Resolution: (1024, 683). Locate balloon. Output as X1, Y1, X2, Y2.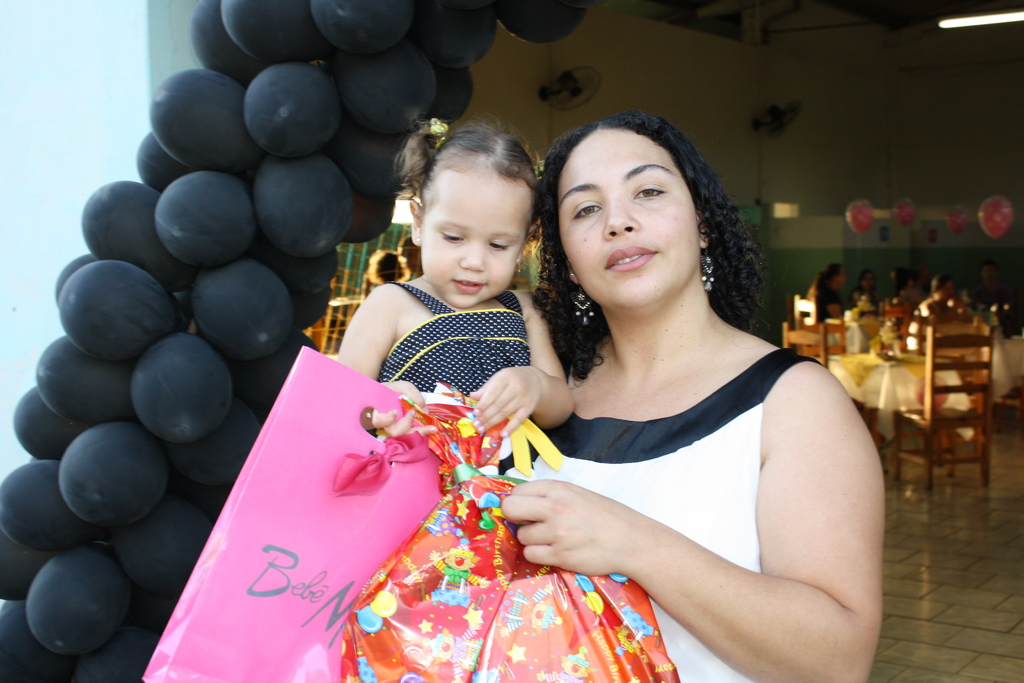
191, 0, 264, 83.
